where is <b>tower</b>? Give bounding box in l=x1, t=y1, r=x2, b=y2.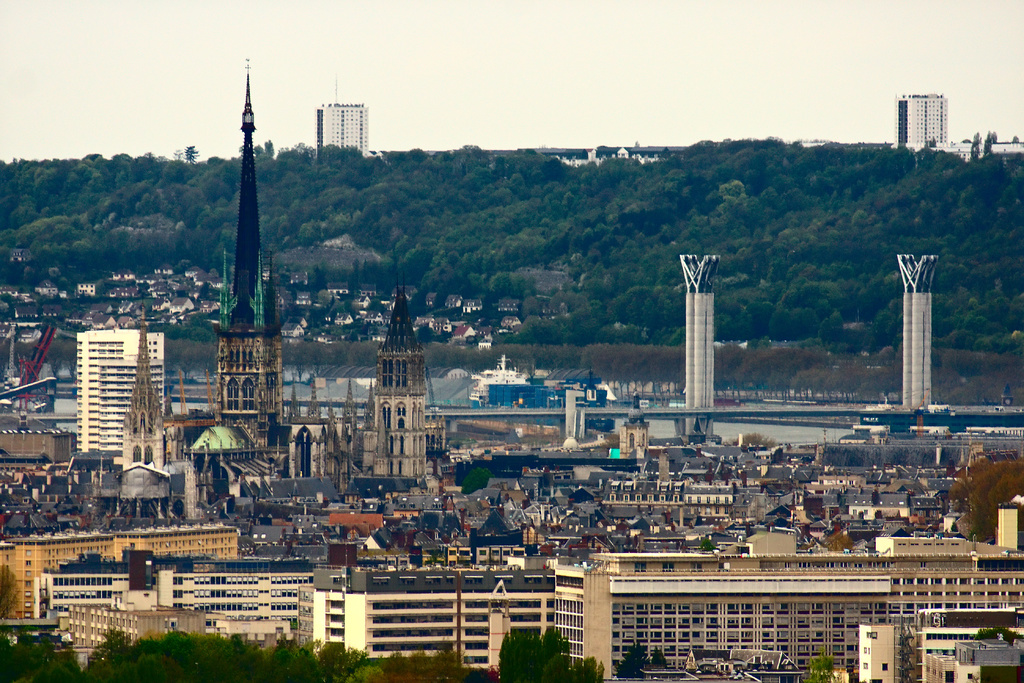
l=362, t=256, r=434, b=474.
